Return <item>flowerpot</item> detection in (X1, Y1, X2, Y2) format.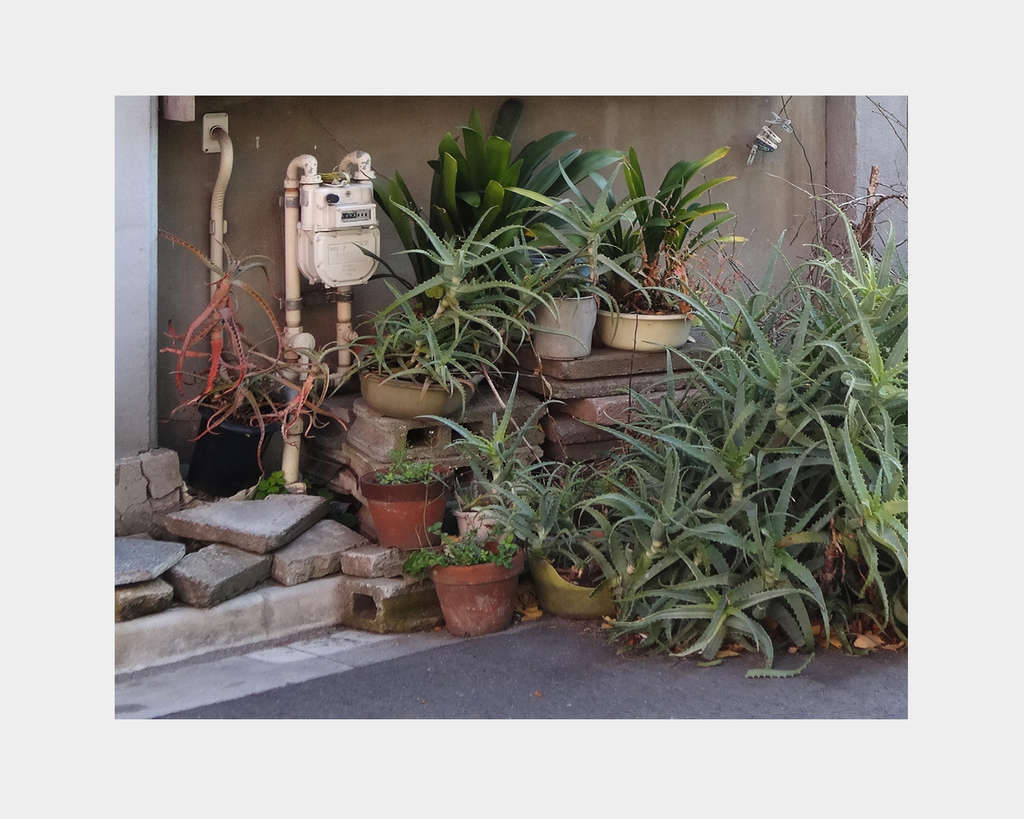
(359, 459, 453, 556).
